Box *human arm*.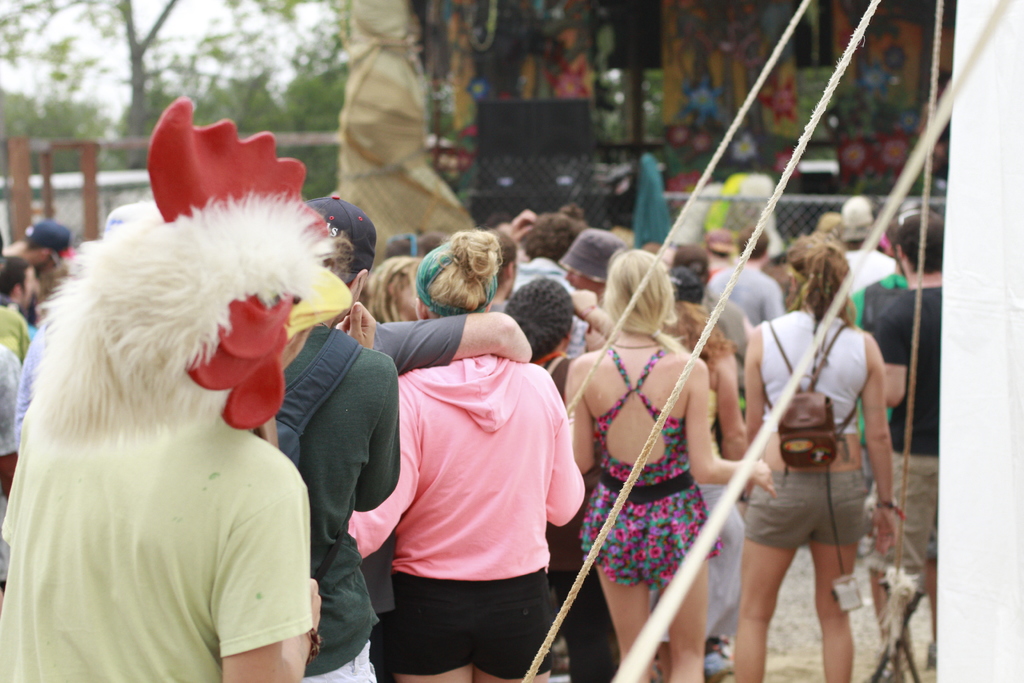
502,209,542,245.
